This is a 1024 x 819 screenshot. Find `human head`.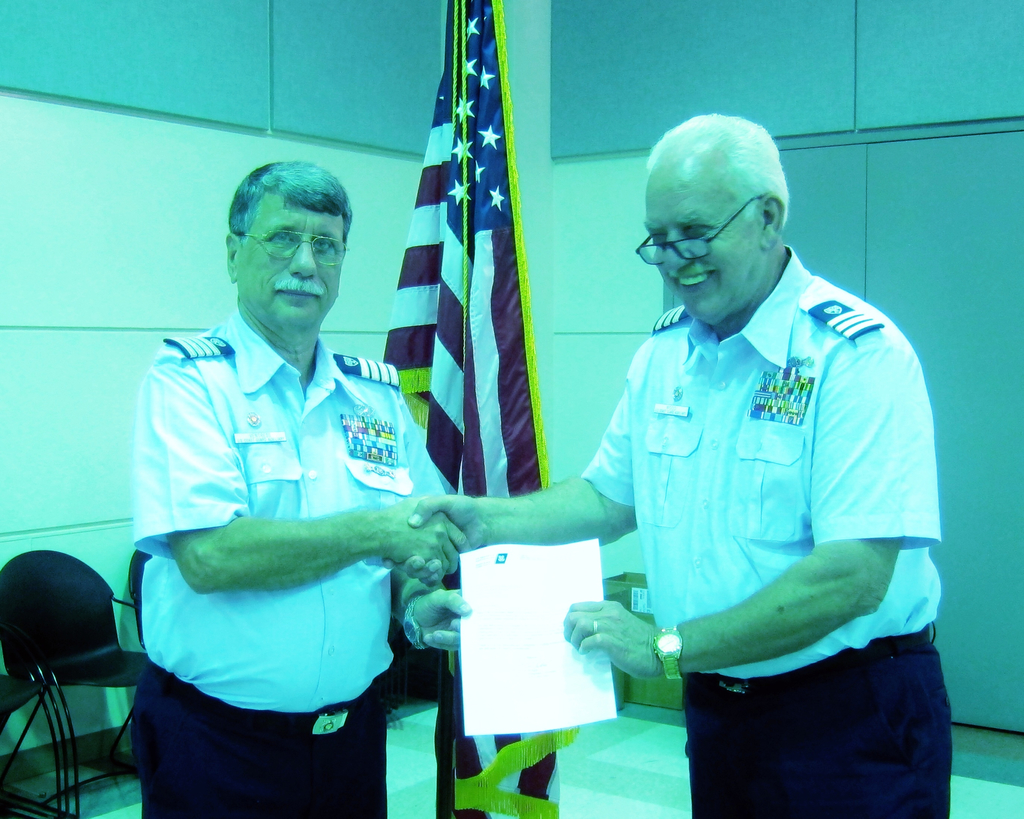
Bounding box: [left=221, top=159, right=357, bottom=342].
